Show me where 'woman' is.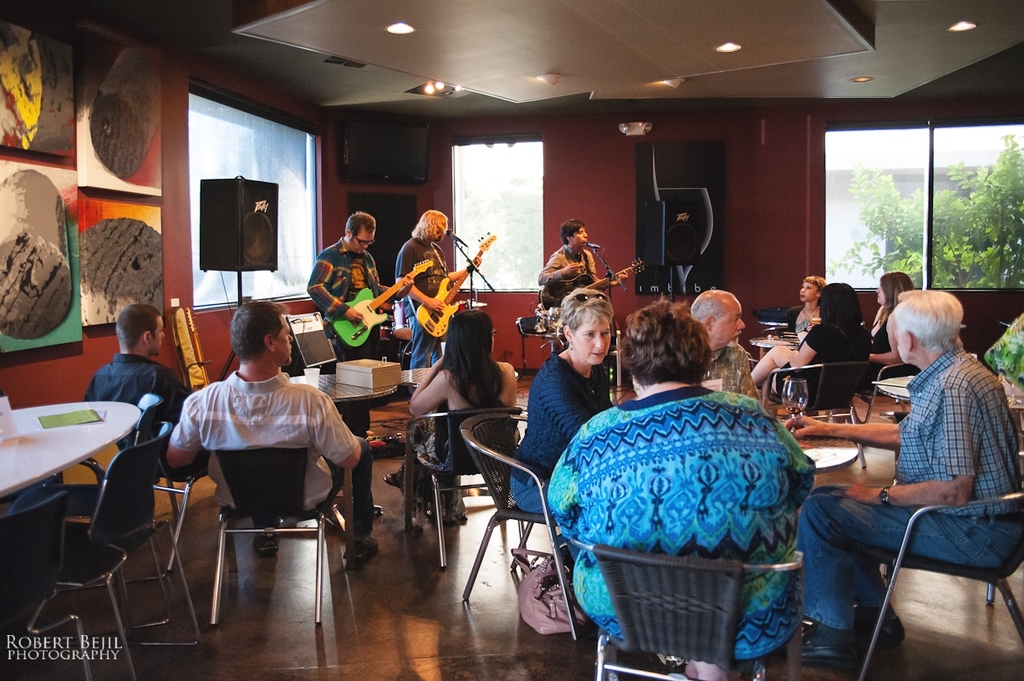
'woman' is at (752, 277, 873, 411).
